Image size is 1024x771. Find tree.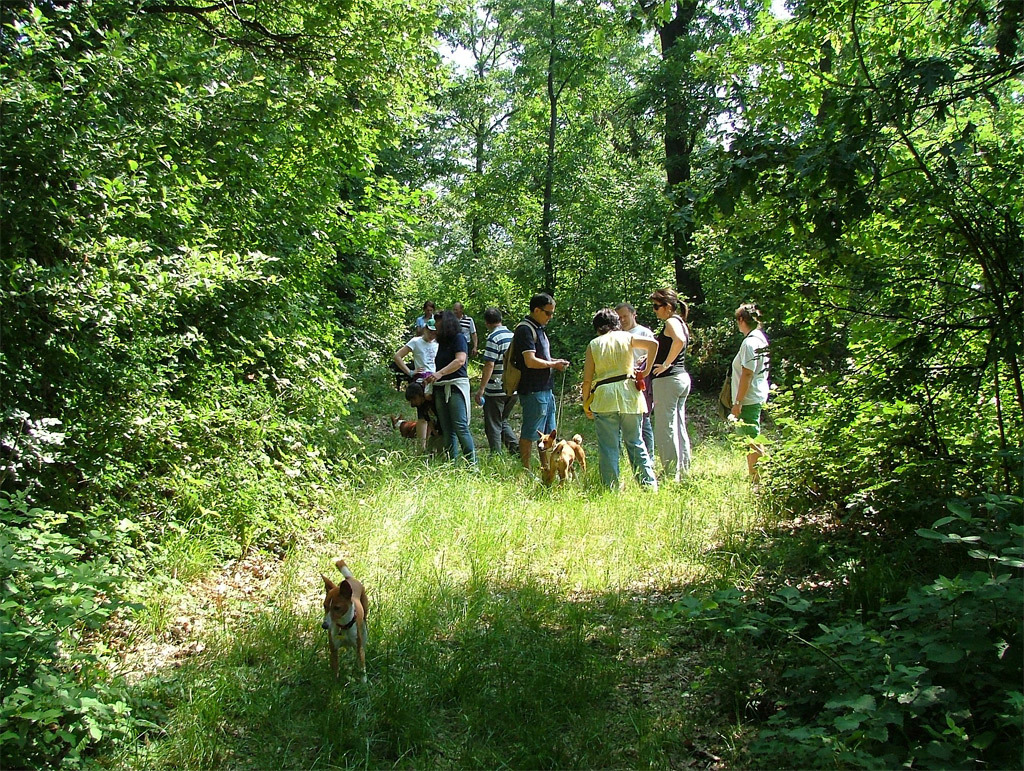
590, 0, 789, 394.
